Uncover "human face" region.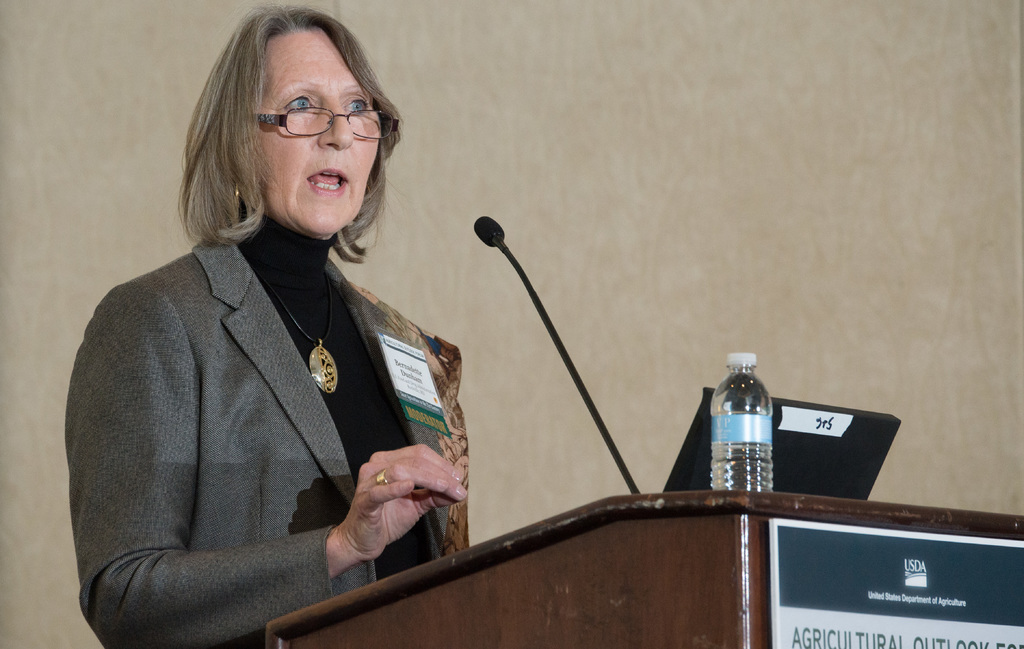
Uncovered: (left=258, top=22, right=383, bottom=233).
